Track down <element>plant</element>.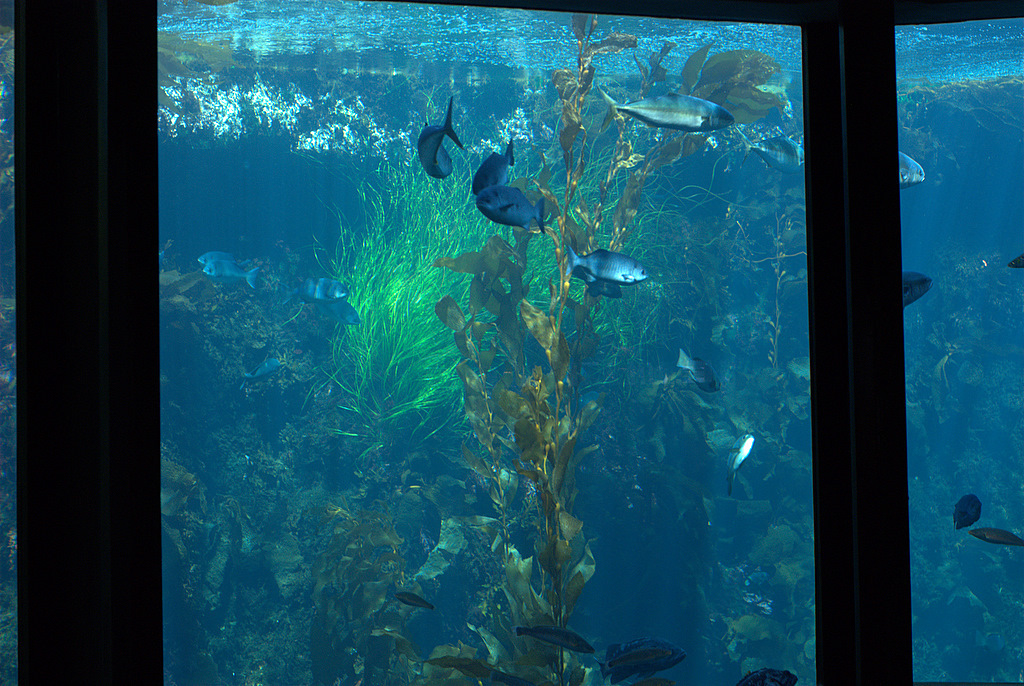
Tracked to rect(312, 283, 450, 470).
